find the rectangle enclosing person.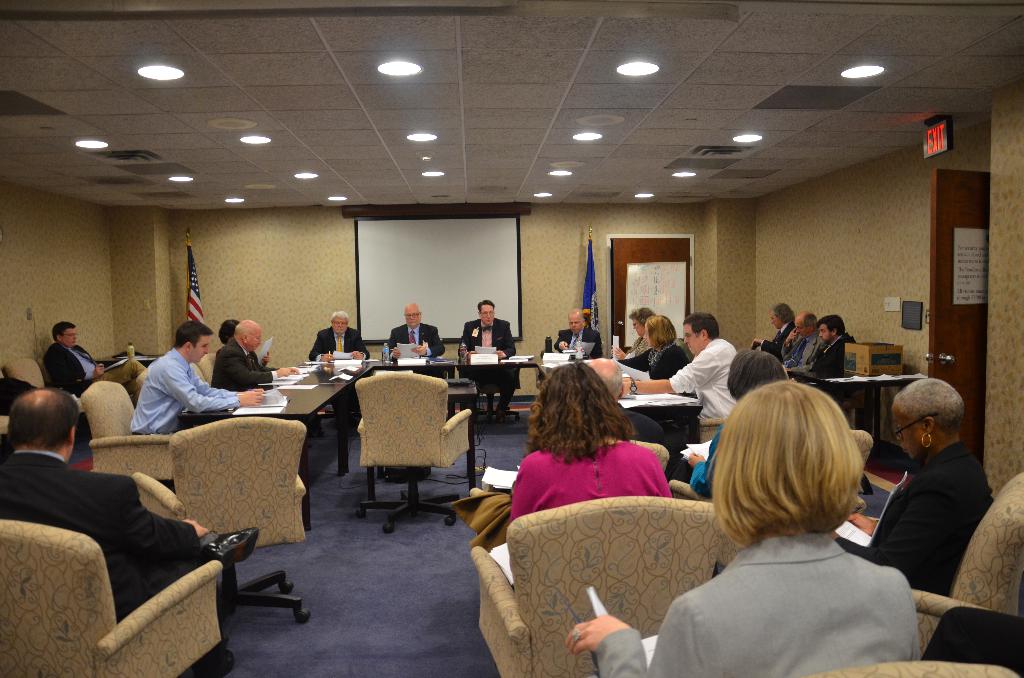
detection(122, 323, 266, 435).
